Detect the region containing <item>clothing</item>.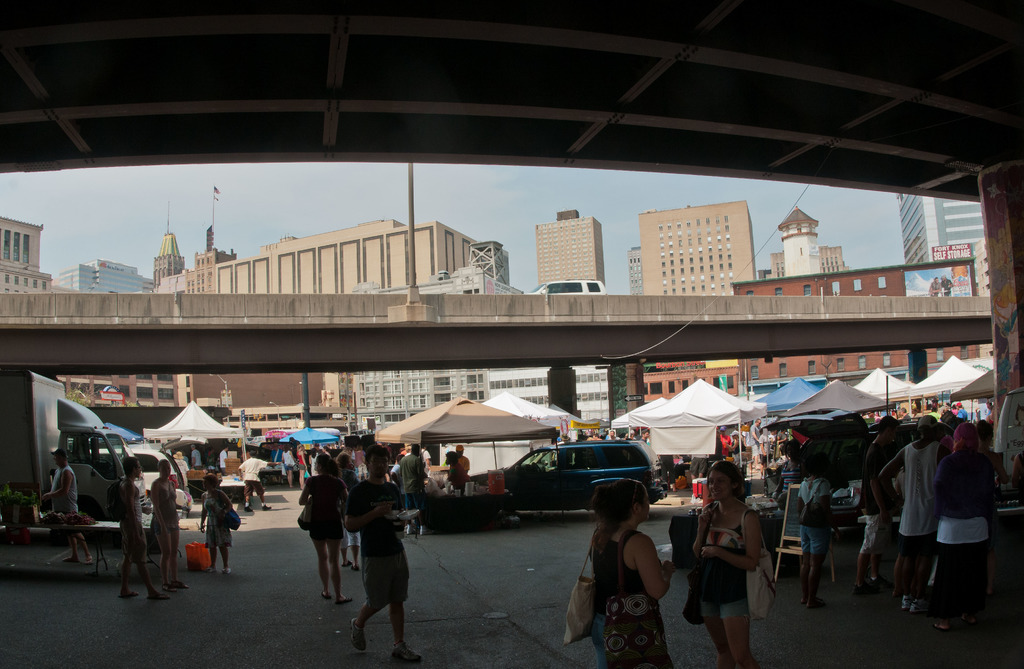
pyautogui.locateOnScreen(703, 494, 783, 640).
